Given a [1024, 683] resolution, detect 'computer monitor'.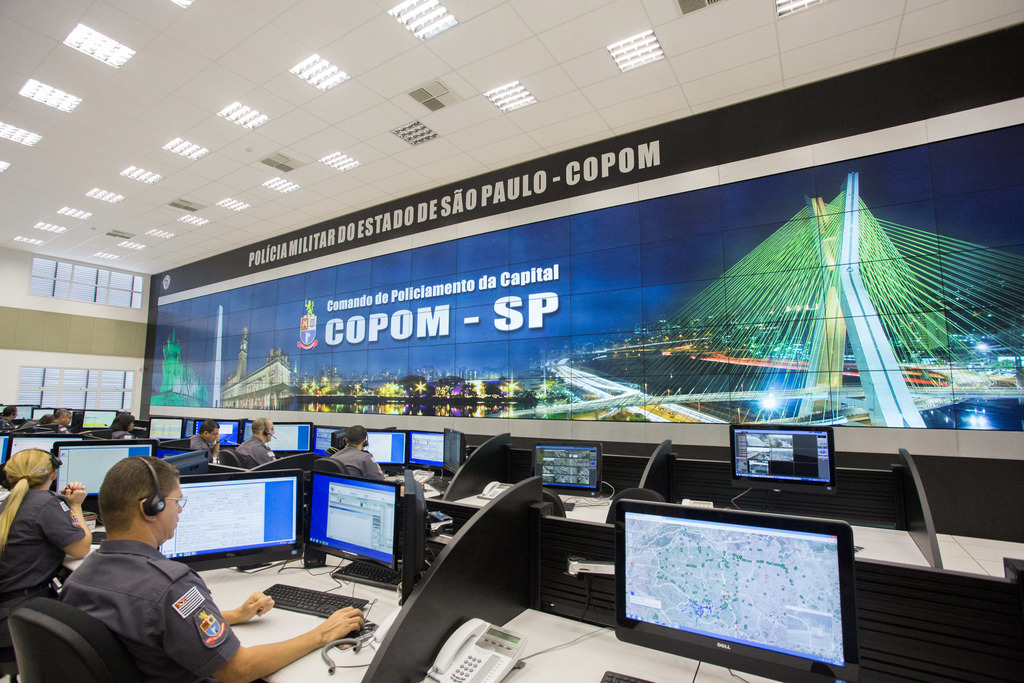
[724,424,834,496].
